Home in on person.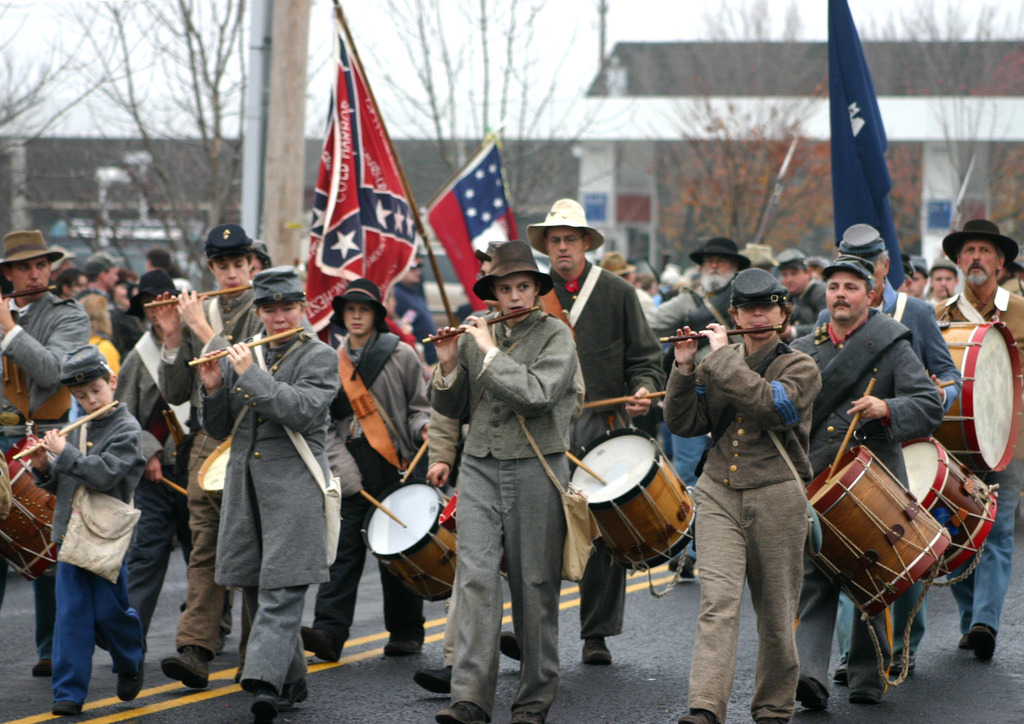
Homed in at region(924, 260, 957, 307).
